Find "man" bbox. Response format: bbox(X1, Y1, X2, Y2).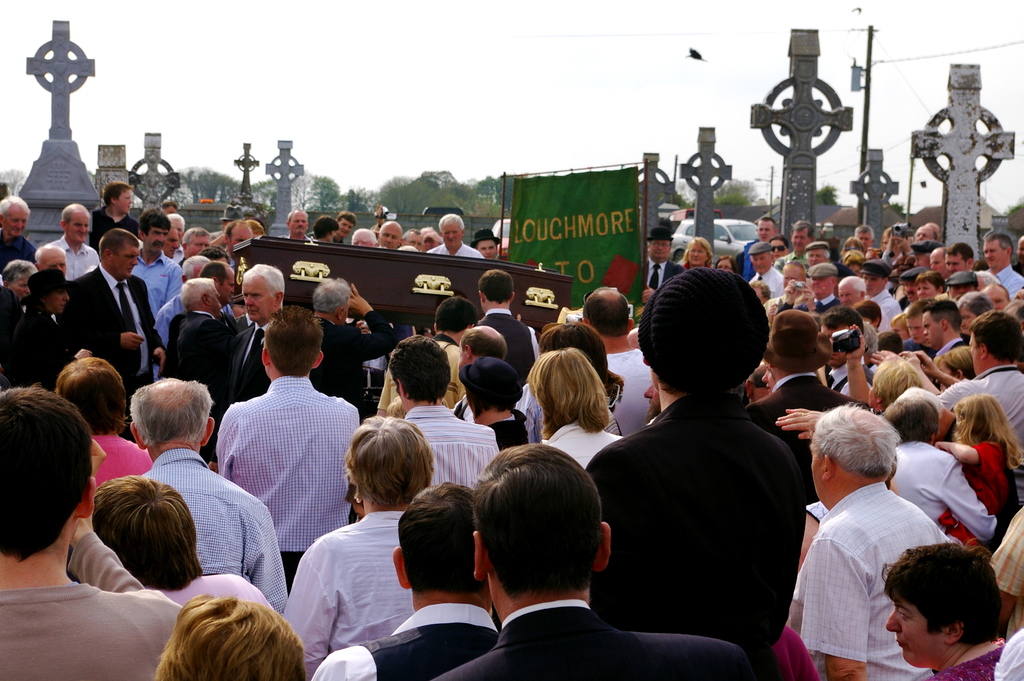
bbox(778, 221, 824, 271).
